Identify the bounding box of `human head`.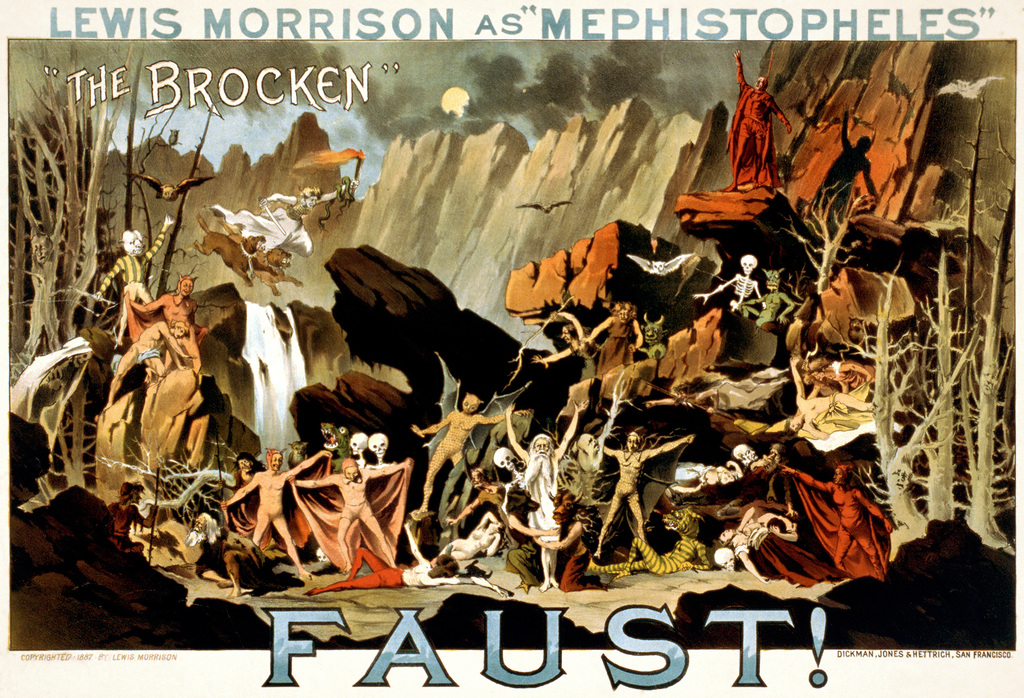
BBox(764, 440, 783, 461).
